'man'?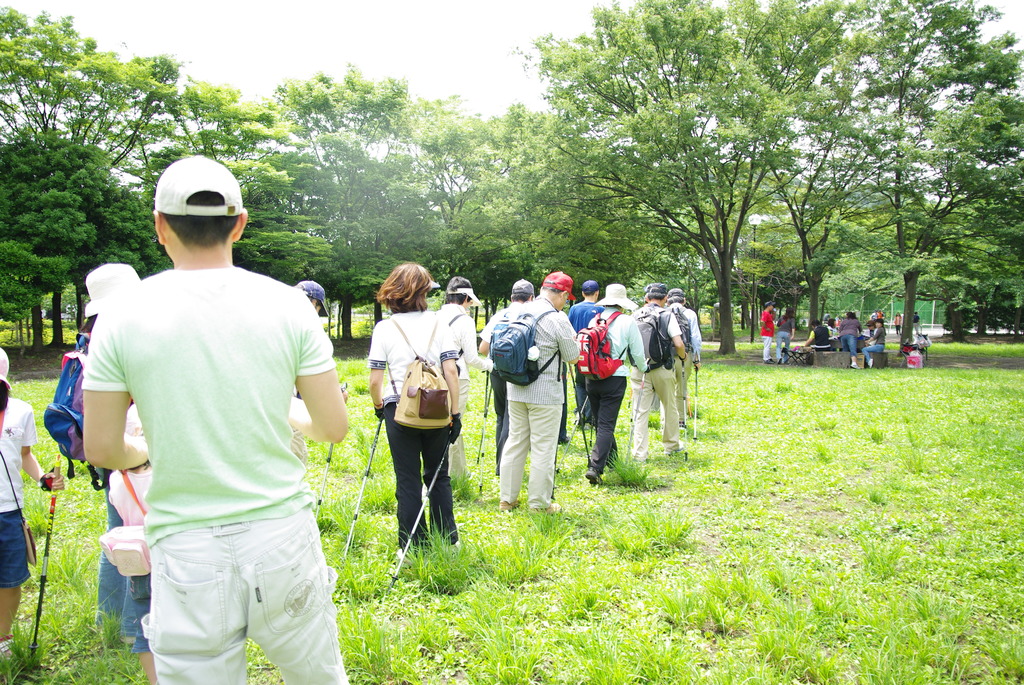
{"x1": 568, "y1": 278, "x2": 610, "y2": 433}
